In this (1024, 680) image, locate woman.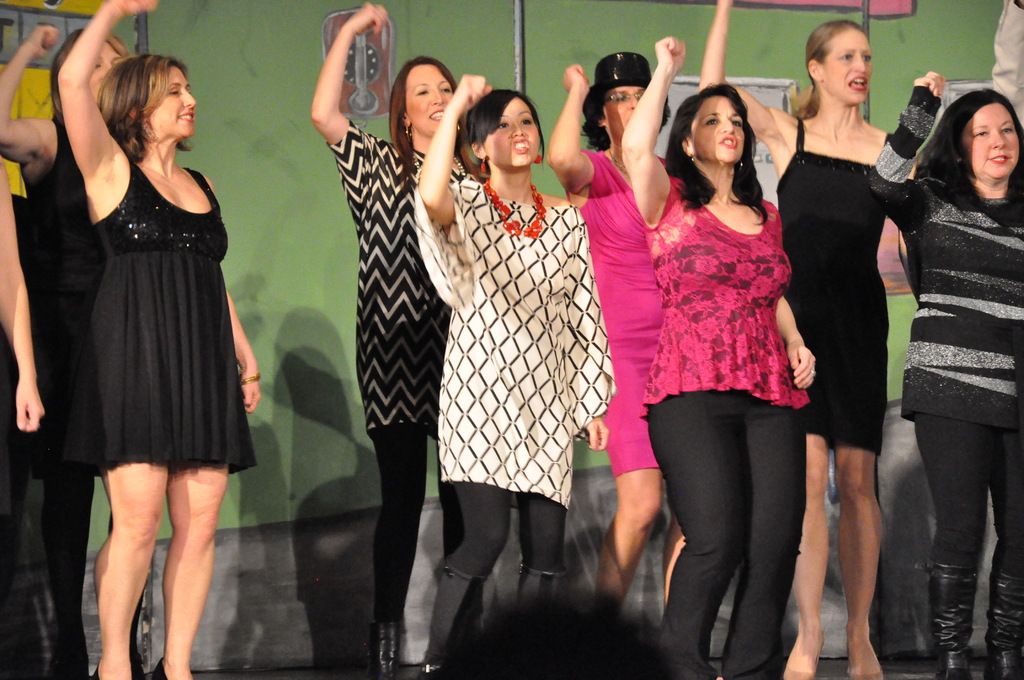
Bounding box: (538, 51, 687, 679).
